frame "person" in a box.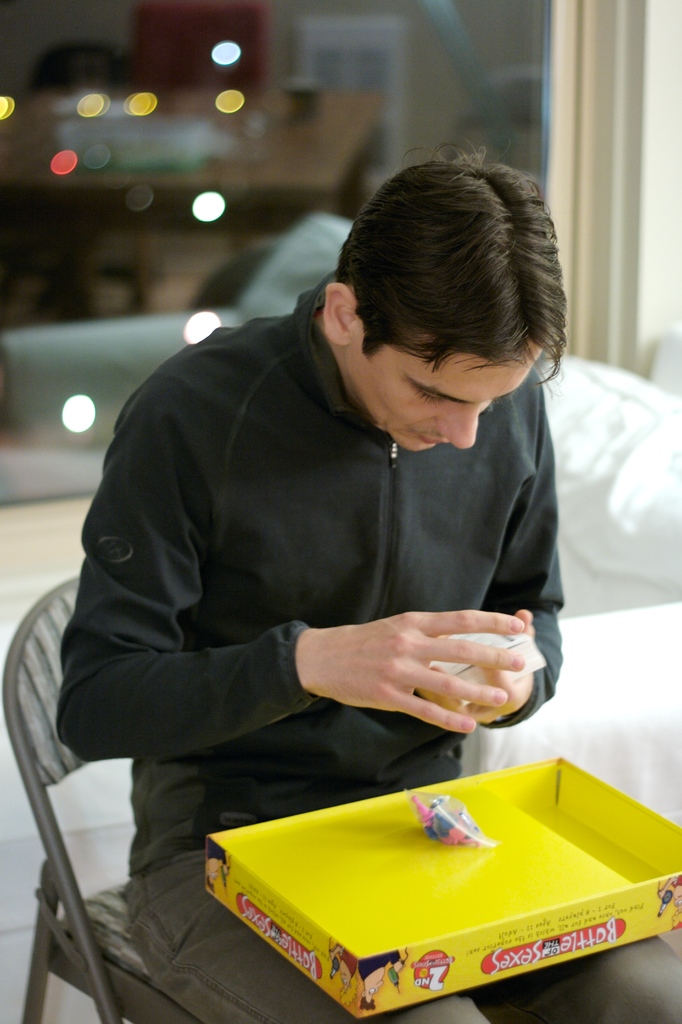
rect(54, 154, 681, 1023).
